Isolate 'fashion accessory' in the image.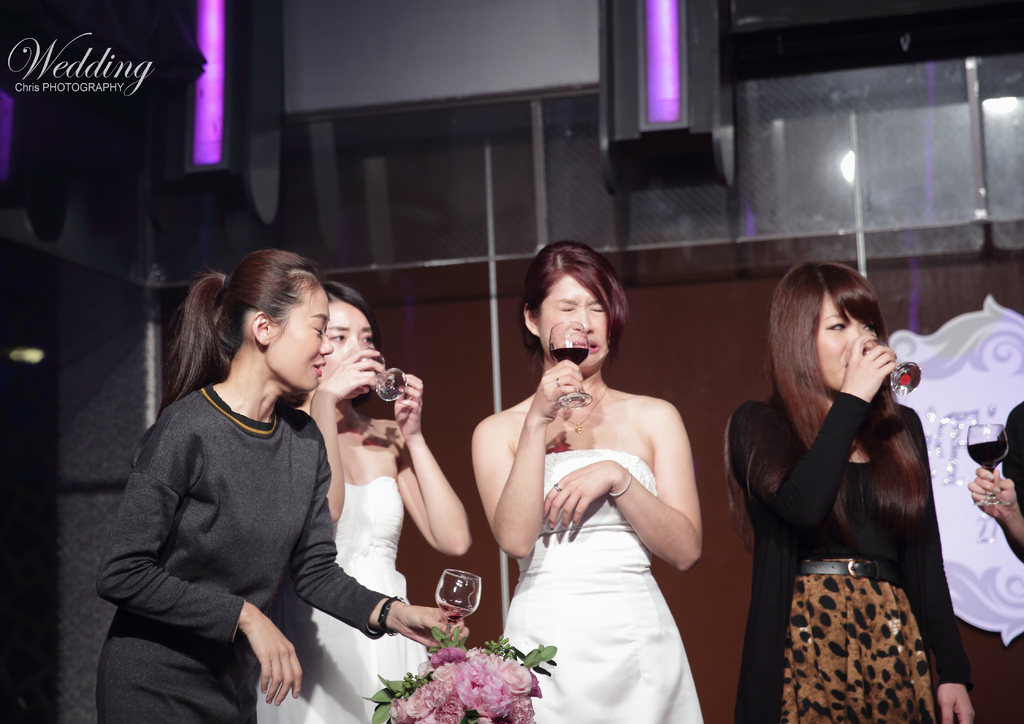
Isolated region: 553, 483, 562, 490.
